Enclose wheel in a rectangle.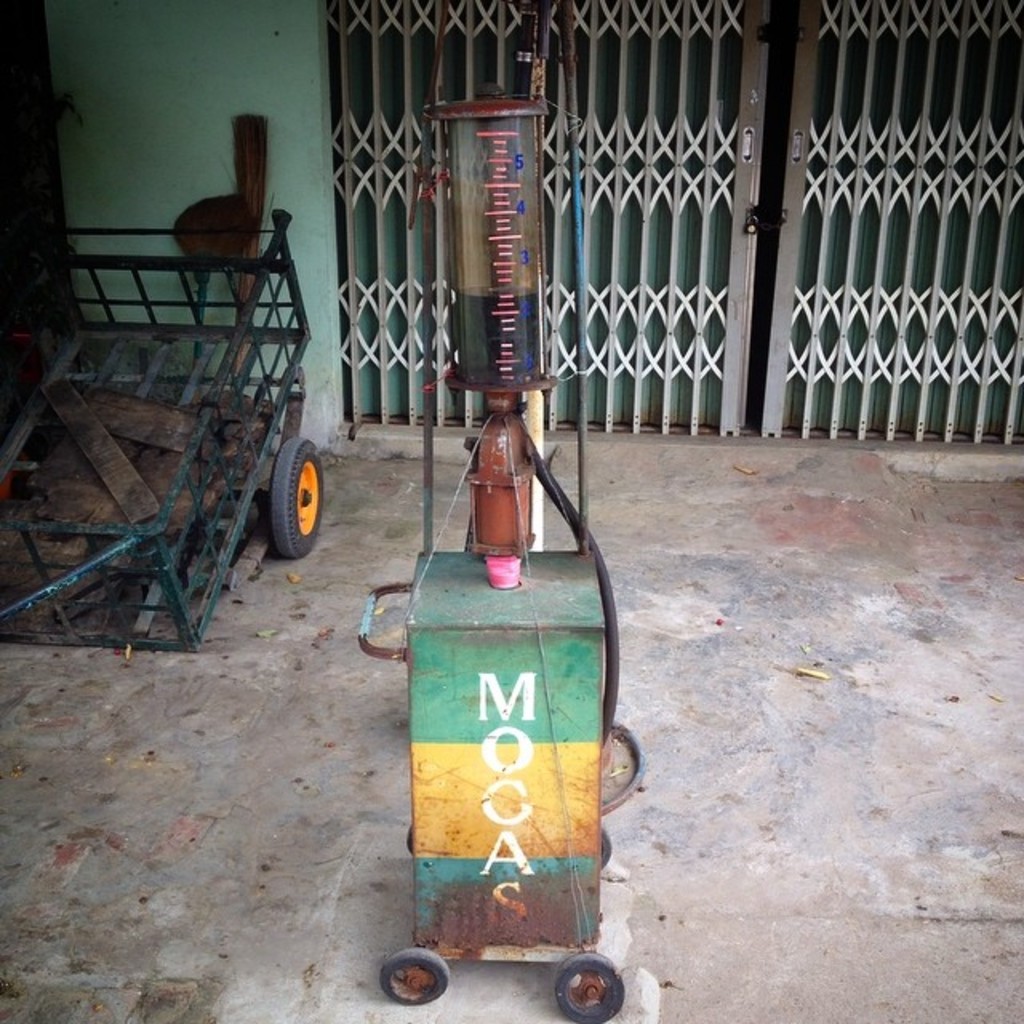
254, 419, 336, 557.
